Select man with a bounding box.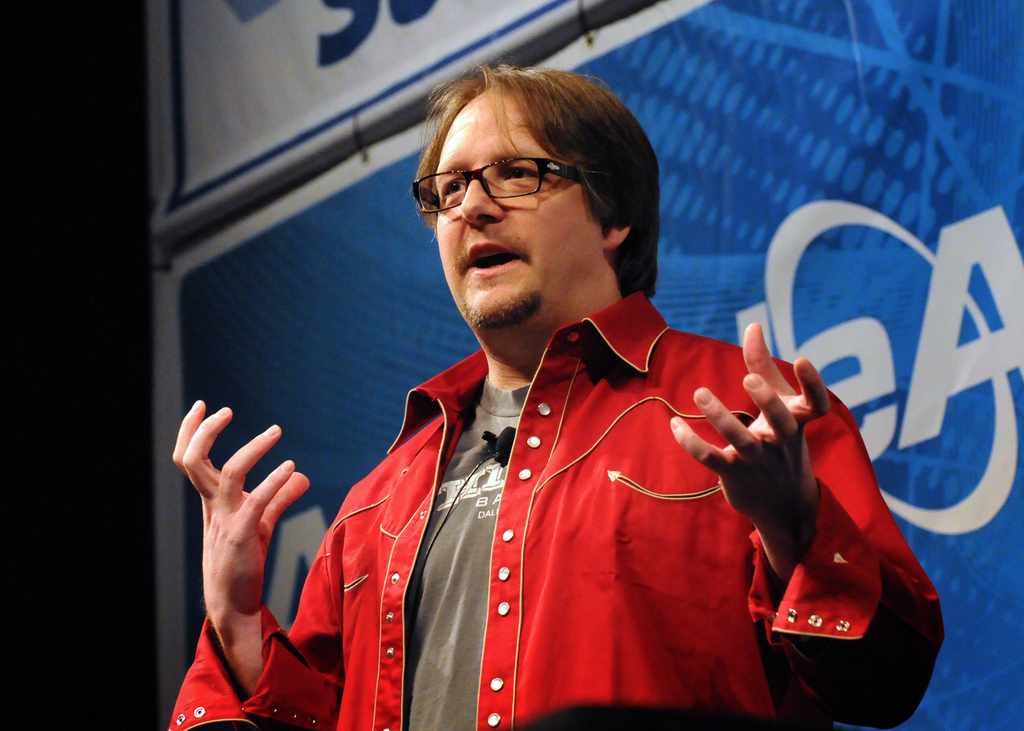
(294, 86, 885, 724).
